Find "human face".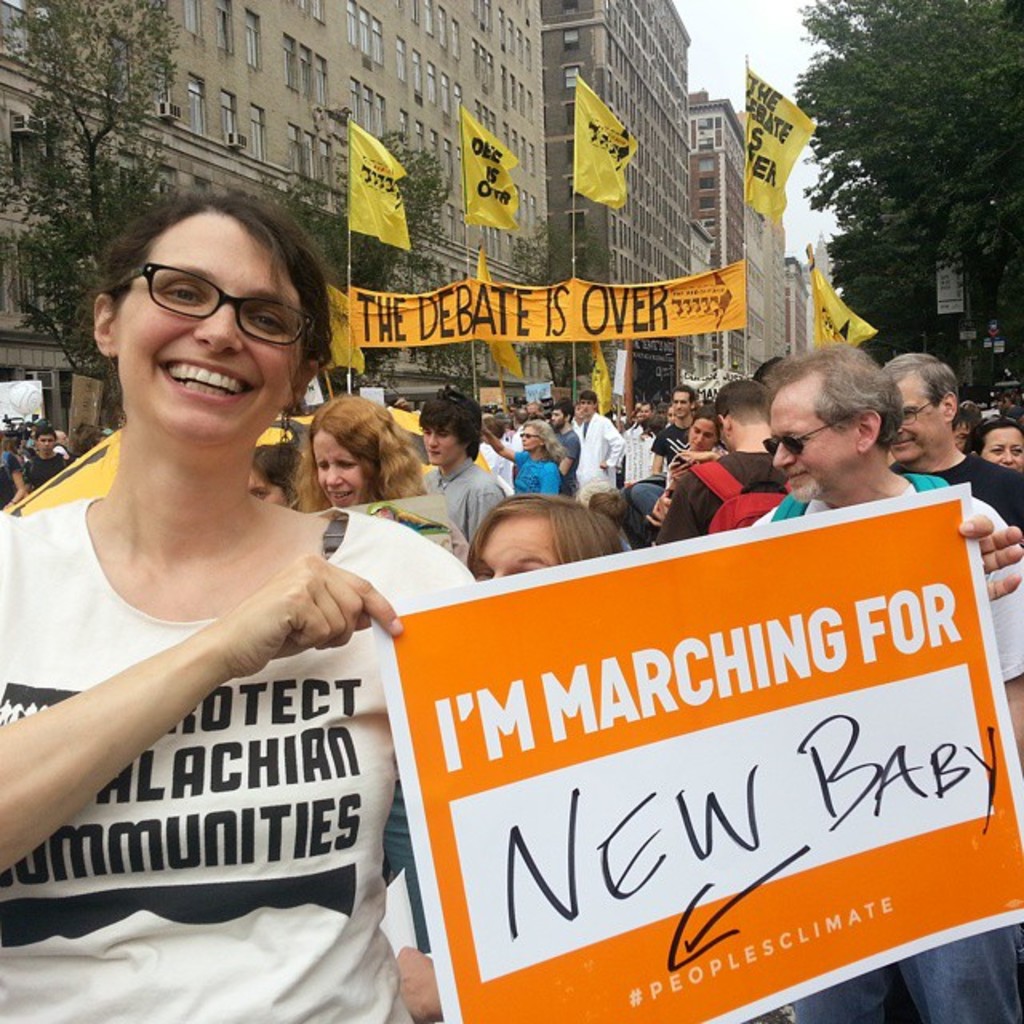
locate(418, 426, 461, 475).
